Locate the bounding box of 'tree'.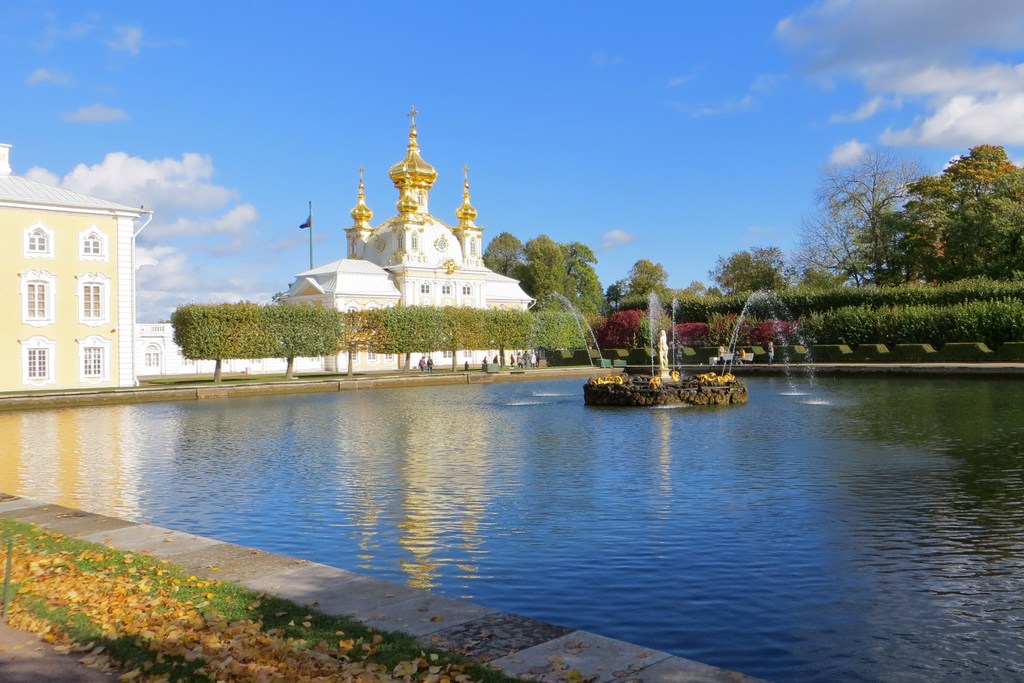
Bounding box: [left=710, top=245, right=783, bottom=292].
